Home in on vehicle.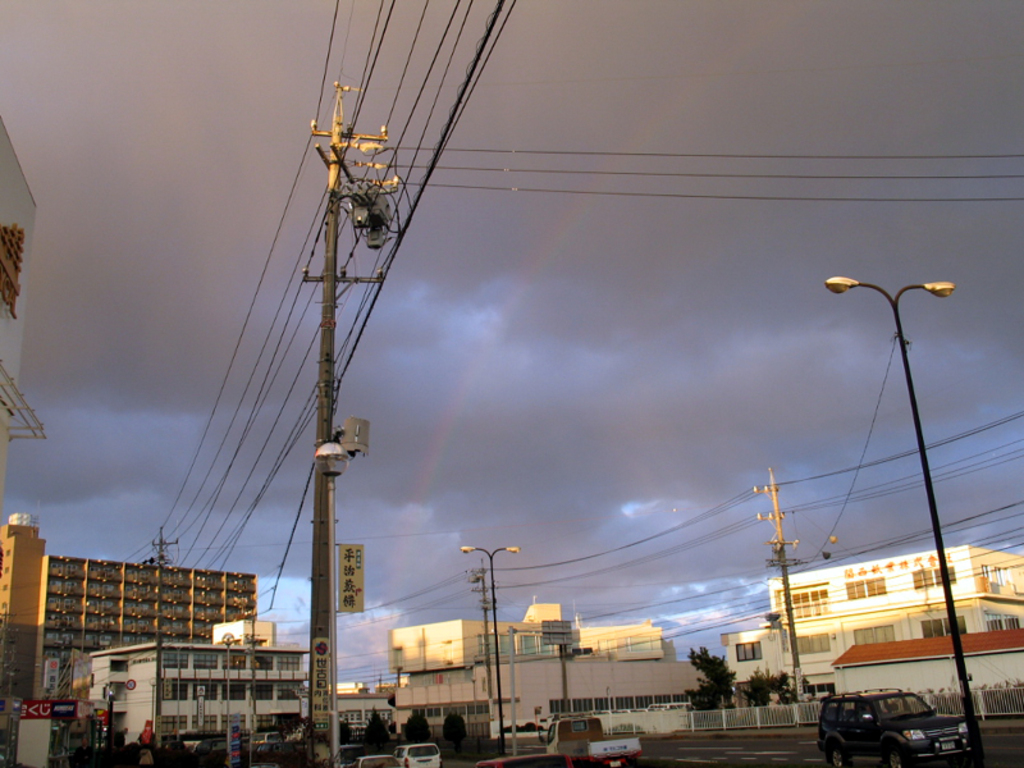
Homed in at 818:684:970:767.
